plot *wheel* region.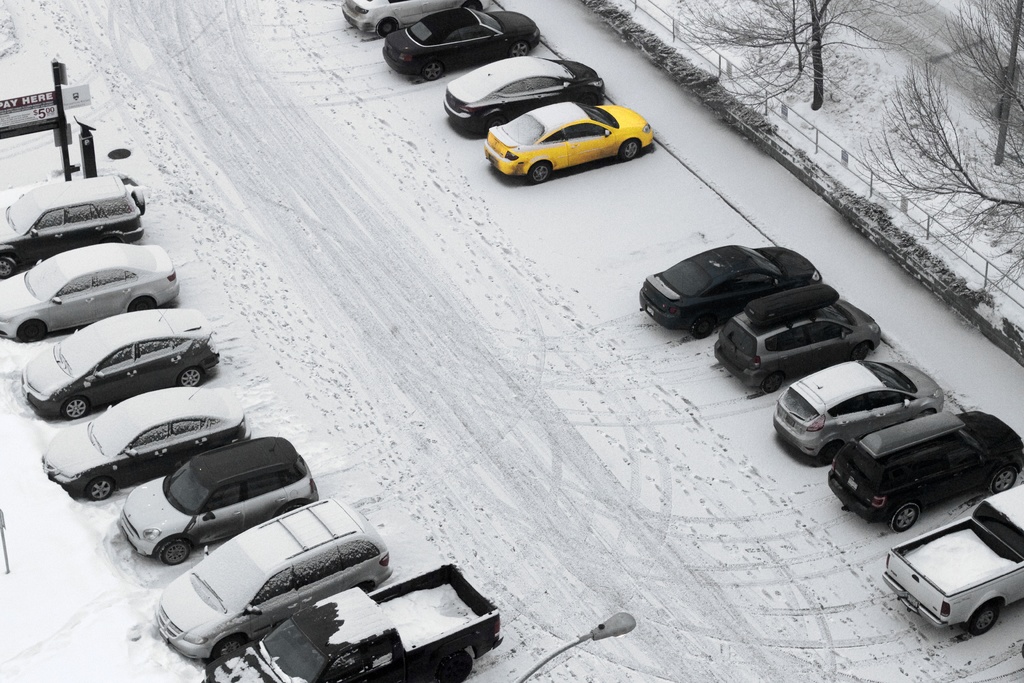
Plotted at 125:298:154:311.
